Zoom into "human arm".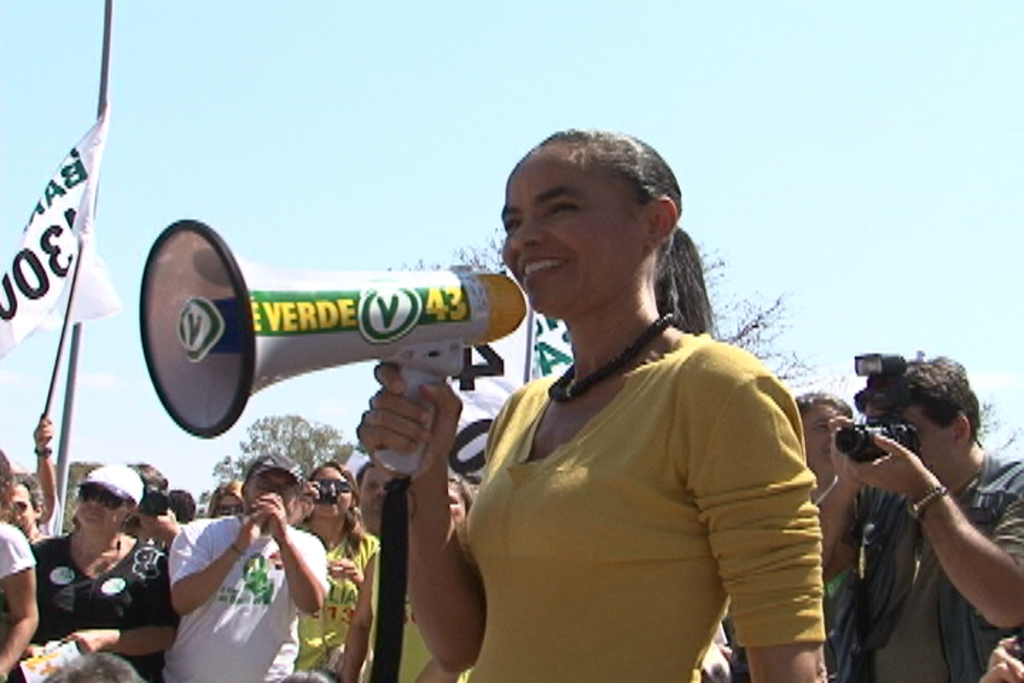
Zoom target: locate(58, 573, 169, 669).
